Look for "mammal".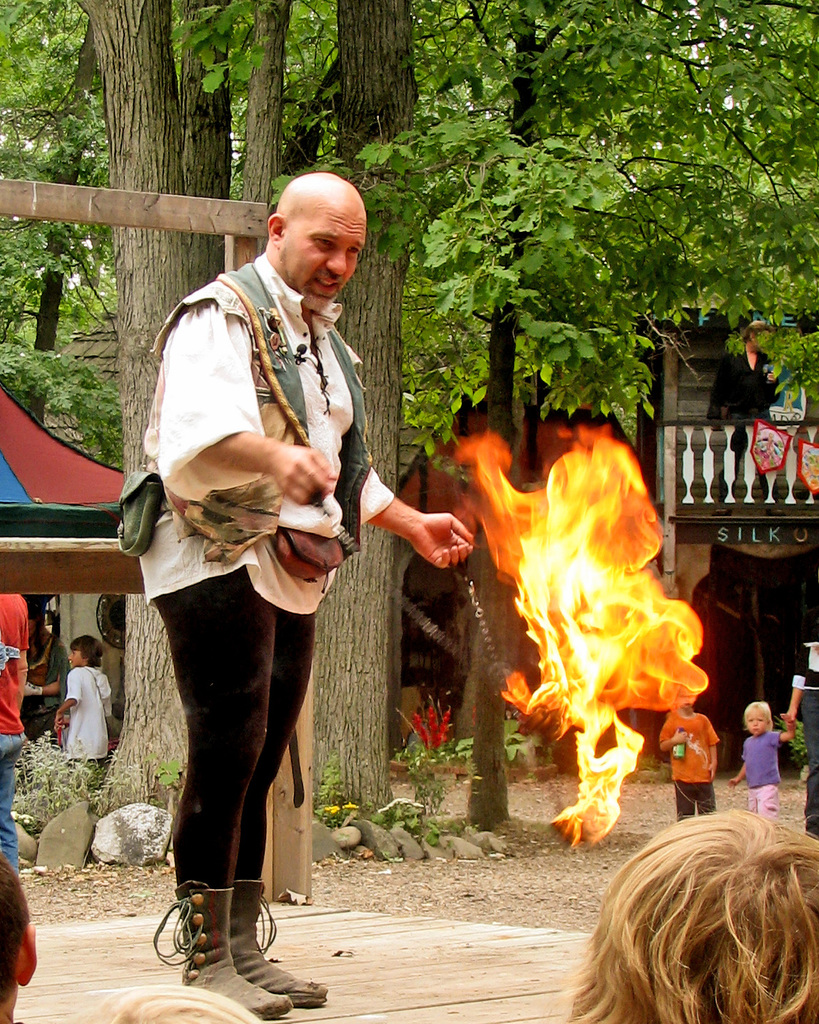
Found: Rect(19, 609, 71, 738).
